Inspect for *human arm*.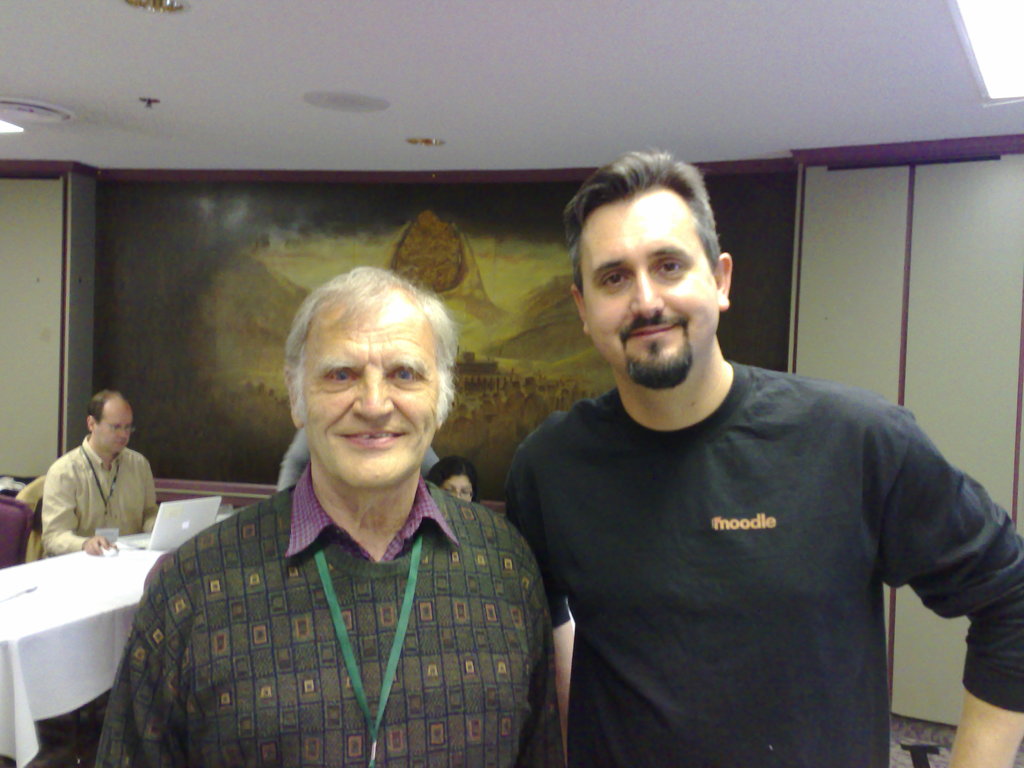
Inspection: rect(40, 463, 104, 558).
